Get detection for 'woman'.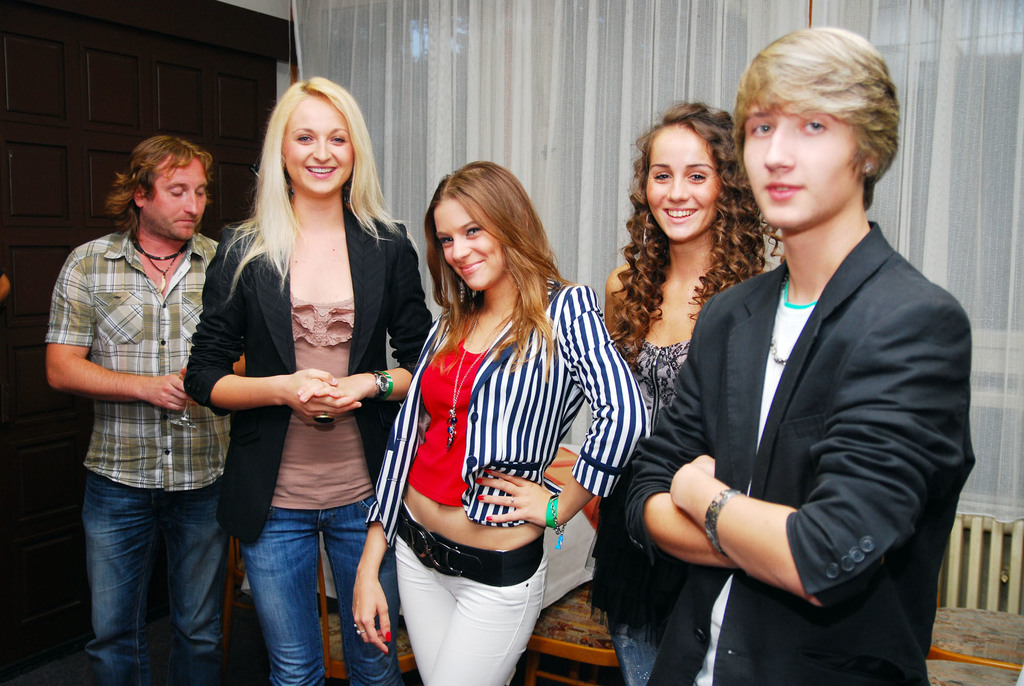
Detection: {"left": 352, "top": 158, "right": 652, "bottom": 685}.
